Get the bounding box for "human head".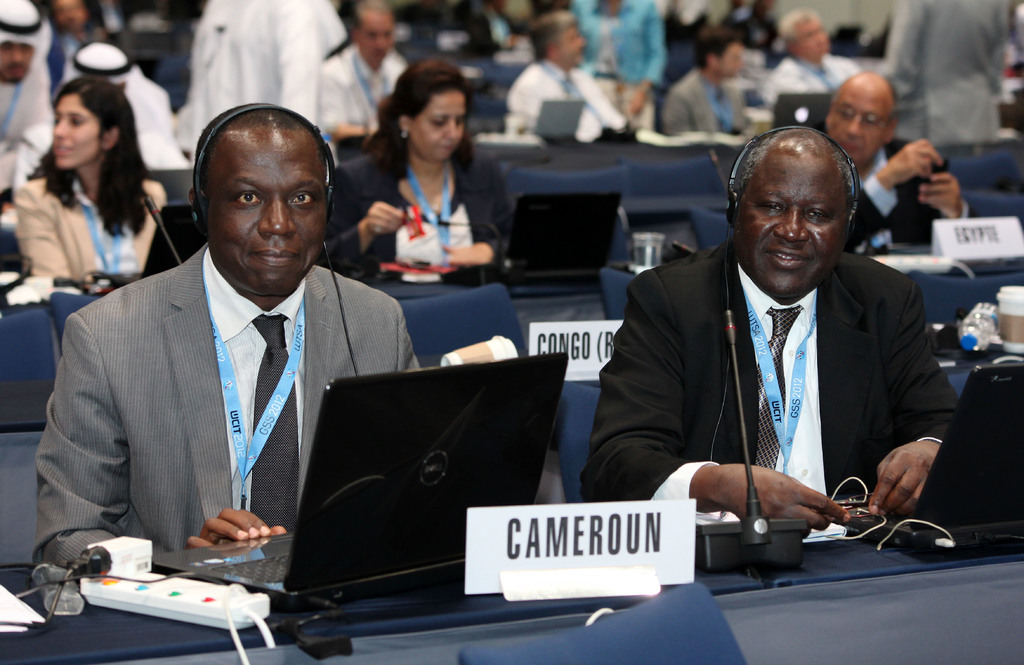
778,8,830,65.
